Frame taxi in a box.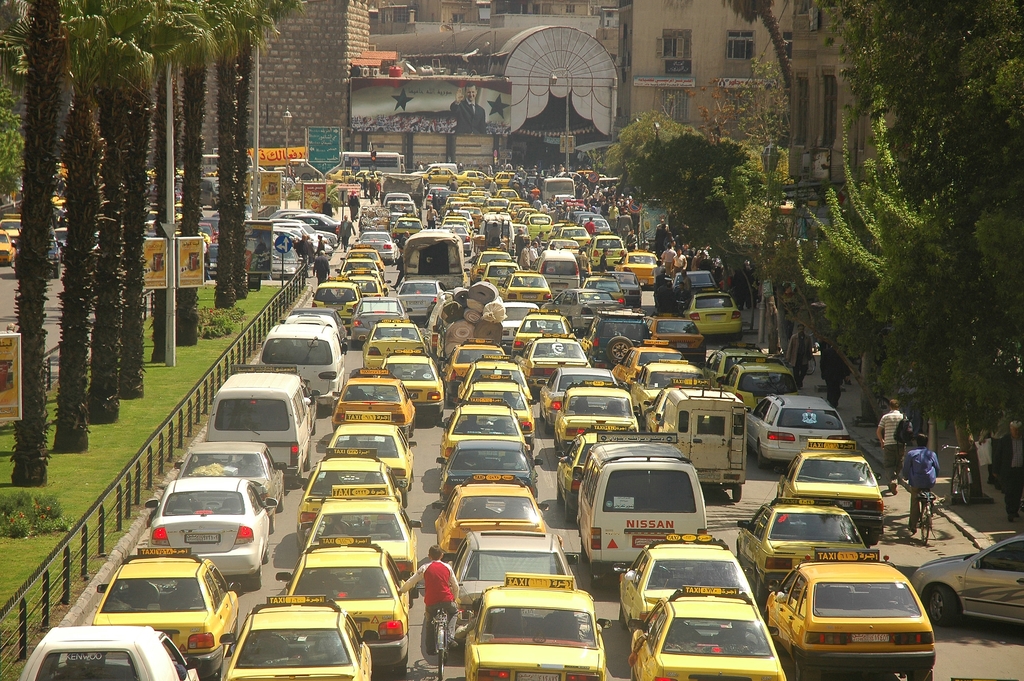
709, 343, 771, 379.
